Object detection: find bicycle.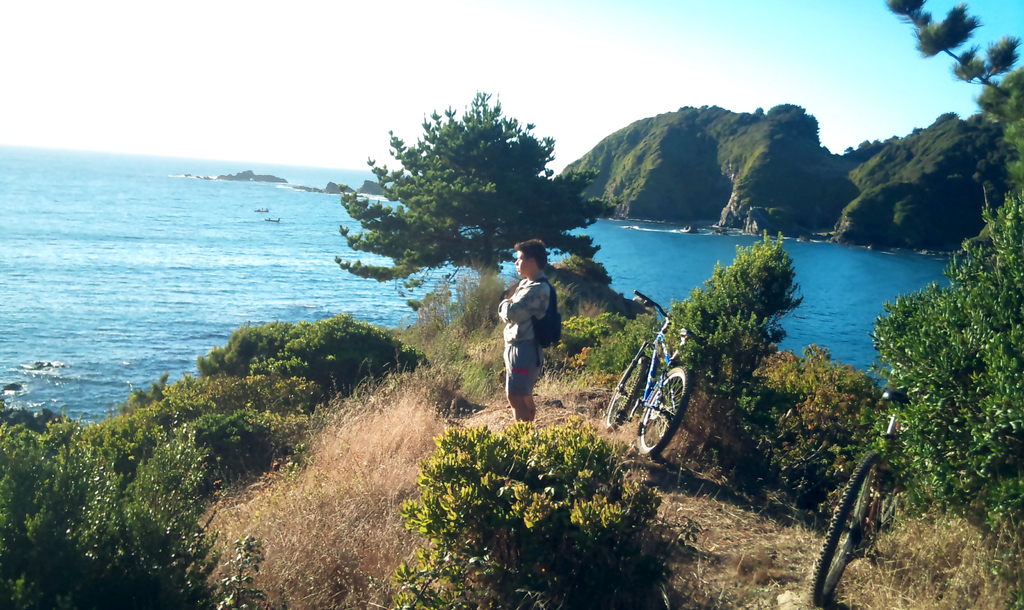
614, 301, 696, 467.
